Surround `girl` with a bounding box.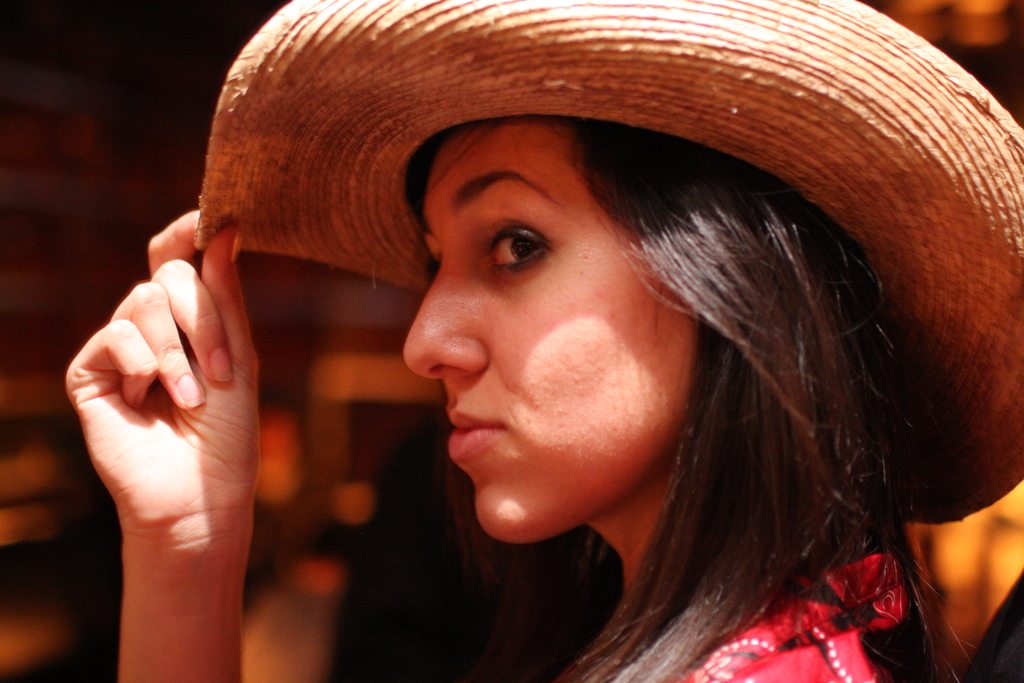
(63, 0, 1023, 682).
